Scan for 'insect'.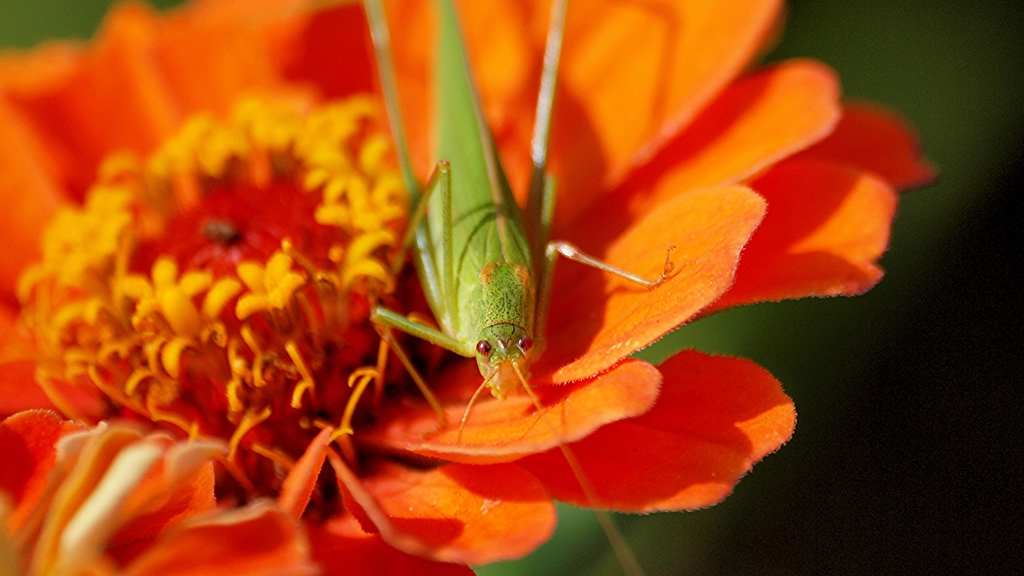
Scan result: [x1=359, y1=0, x2=674, y2=575].
